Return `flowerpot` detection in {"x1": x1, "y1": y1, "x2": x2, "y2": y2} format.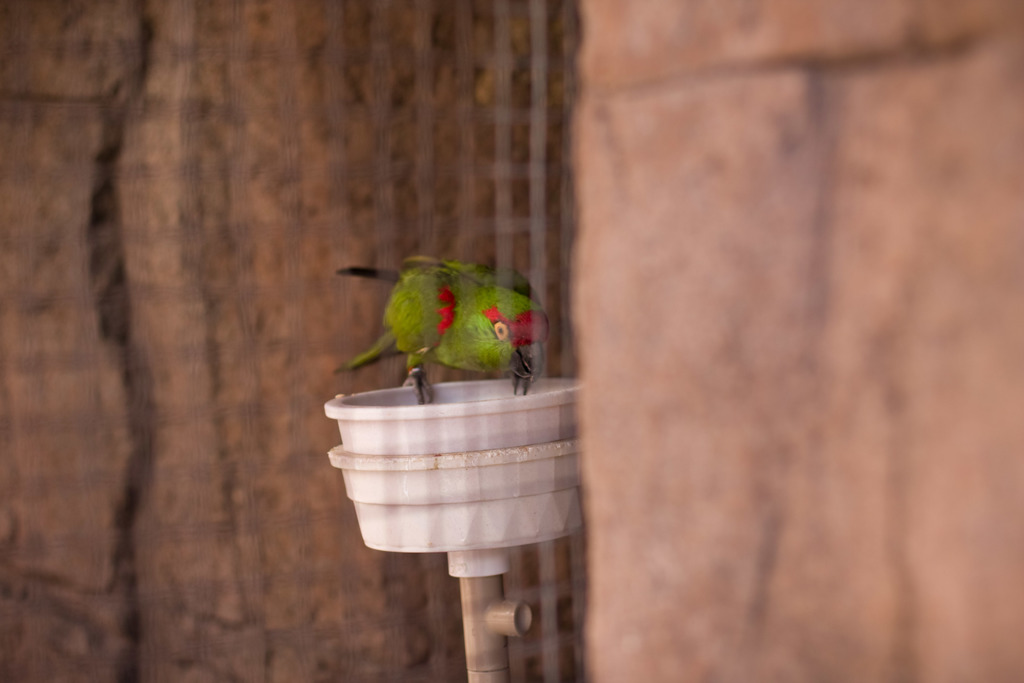
{"x1": 318, "y1": 369, "x2": 575, "y2": 568}.
